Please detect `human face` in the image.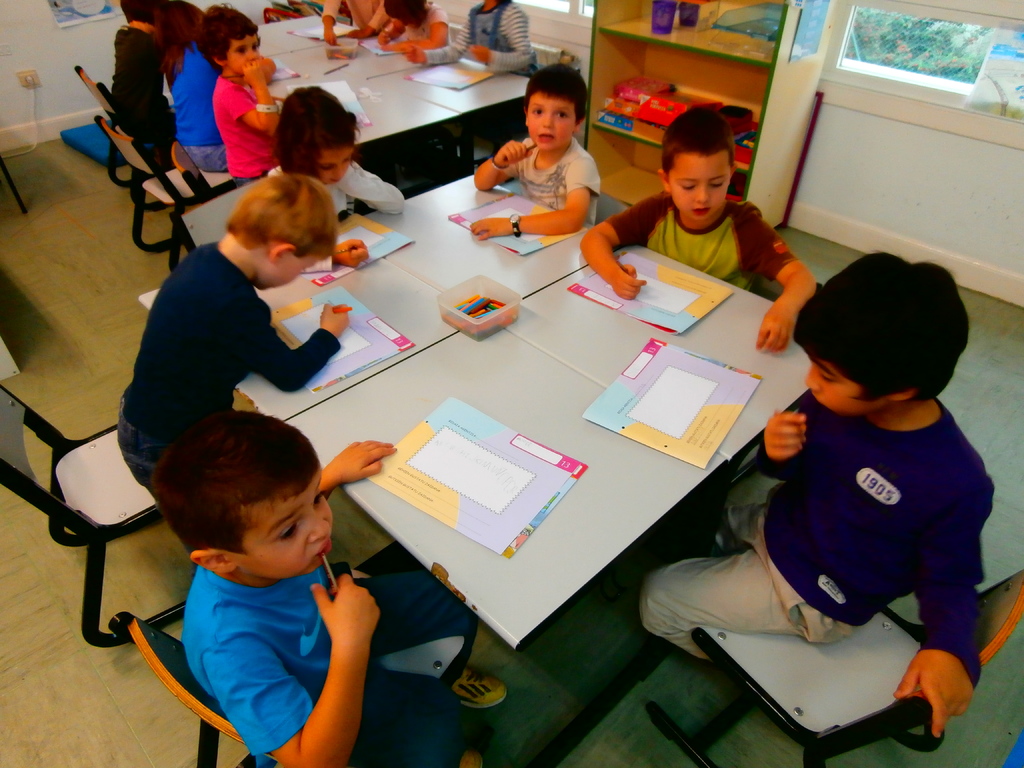
256, 249, 324, 289.
